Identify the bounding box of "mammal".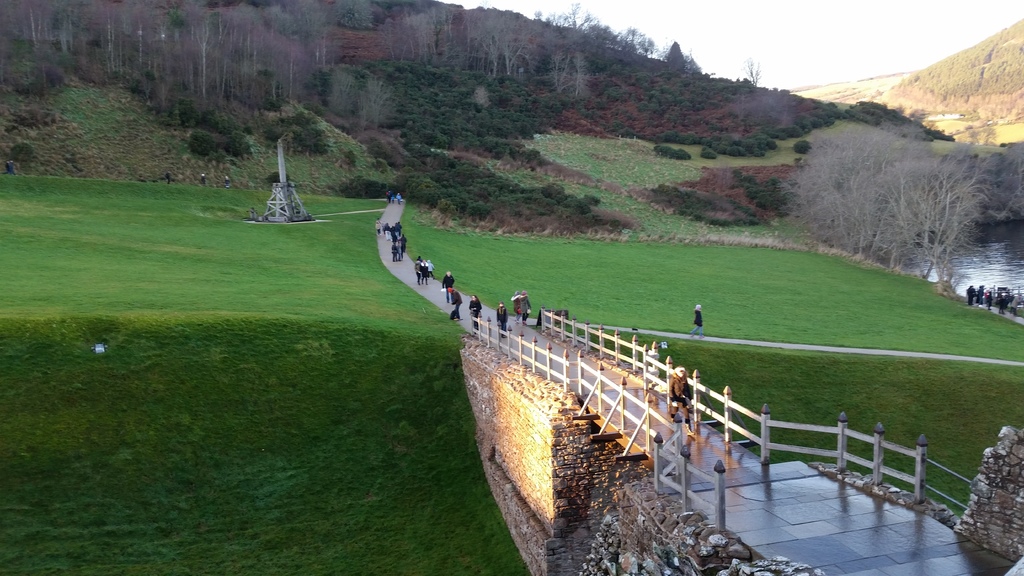
<box>391,191,395,205</box>.
